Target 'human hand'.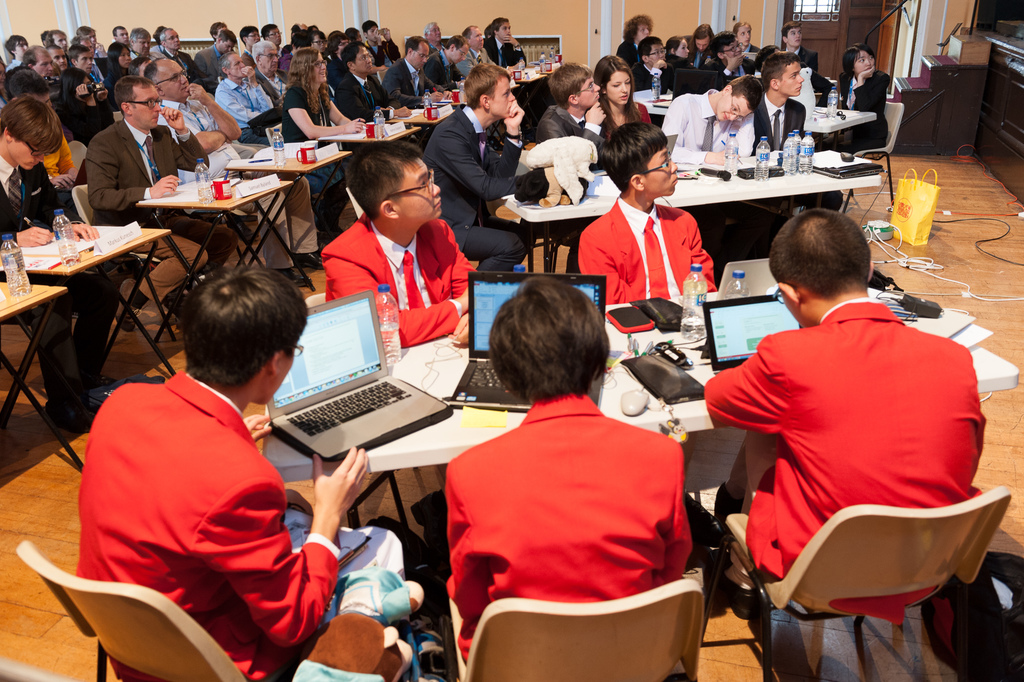
Target region: (left=724, top=53, right=744, bottom=72).
